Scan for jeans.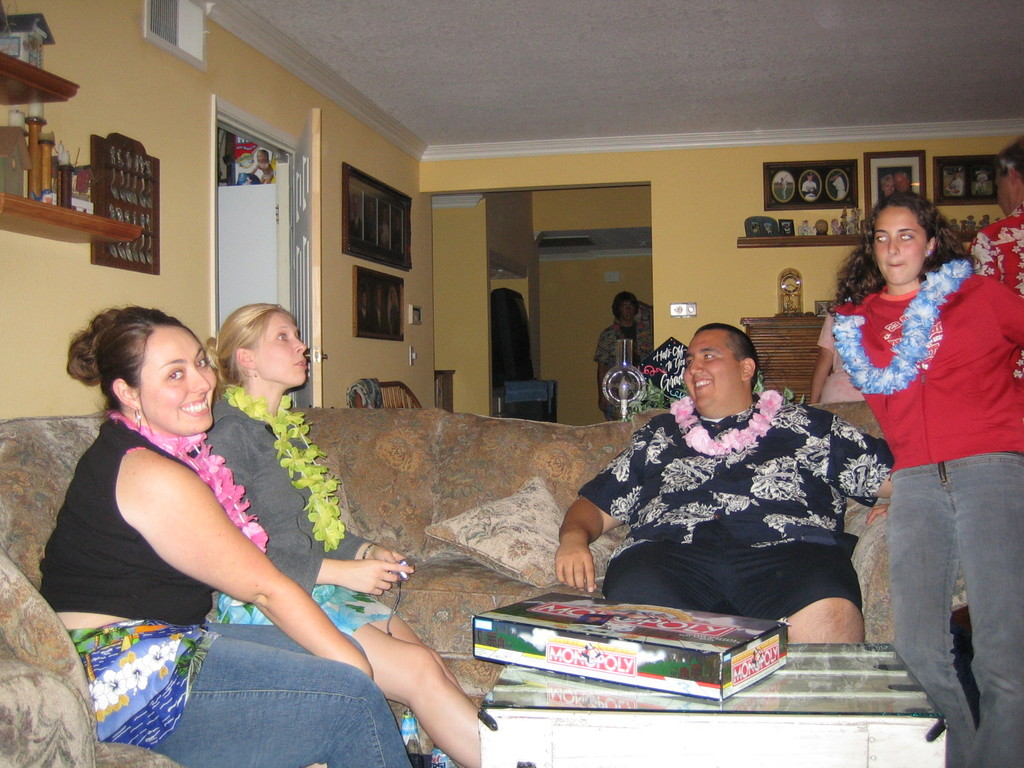
Scan result: 855, 463, 1008, 723.
